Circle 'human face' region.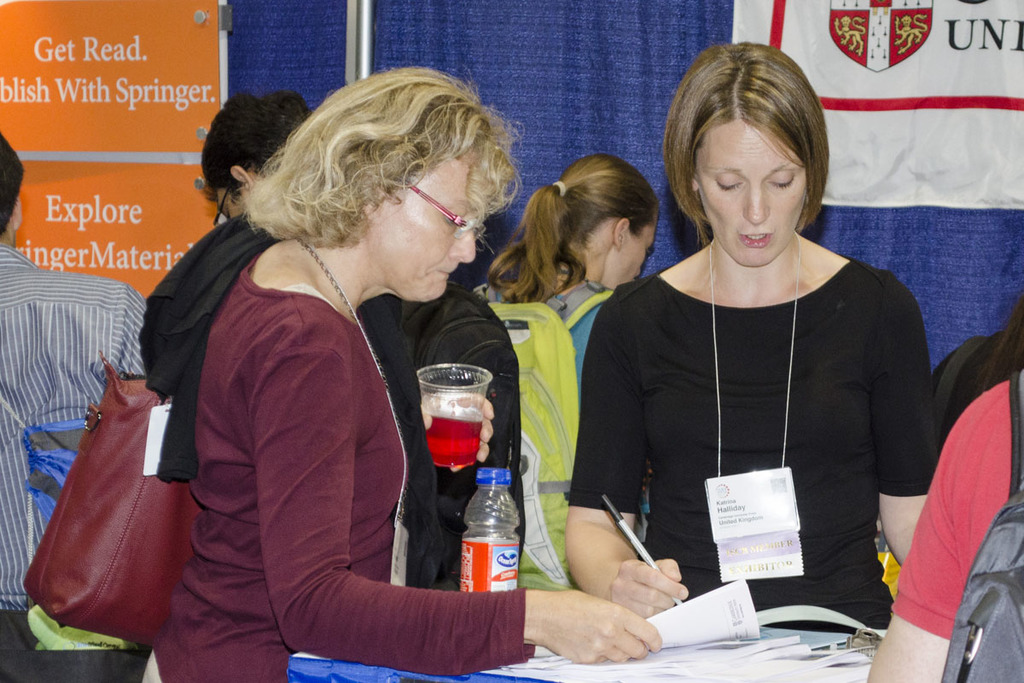
Region: crop(602, 209, 658, 291).
